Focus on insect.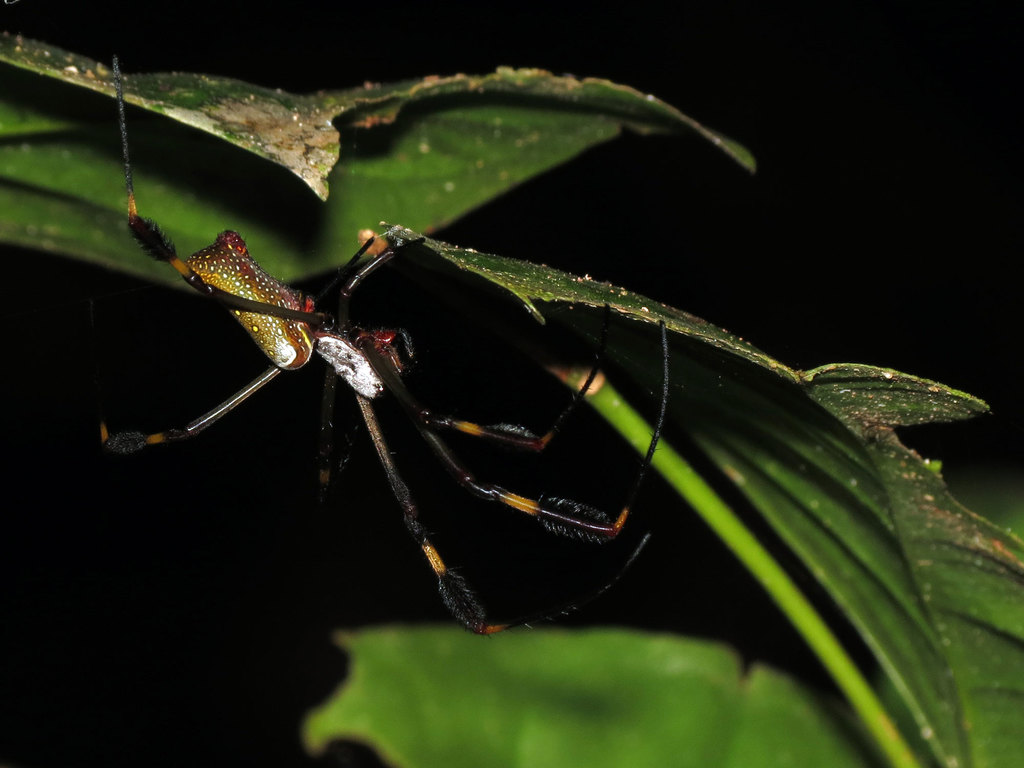
Focused at bbox(102, 56, 673, 634).
